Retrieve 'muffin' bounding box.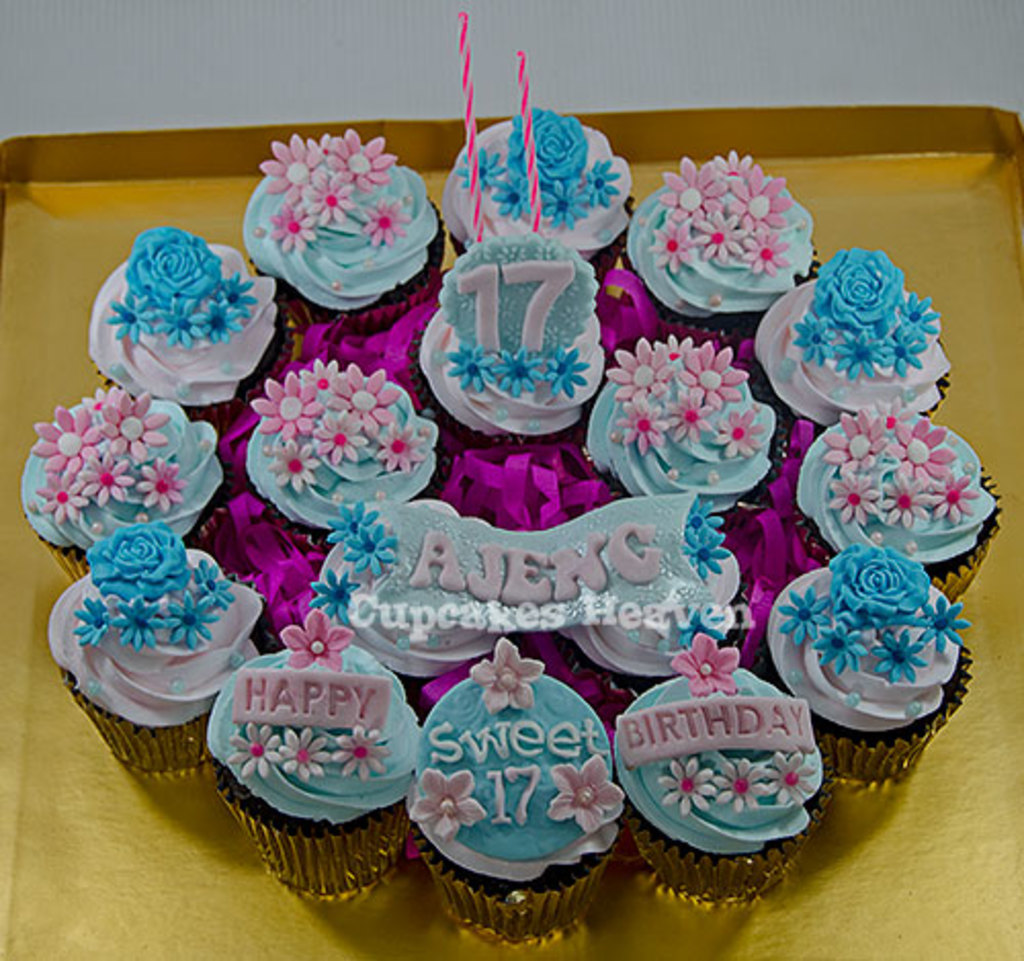
Bounding box: 238 131 444 330.
